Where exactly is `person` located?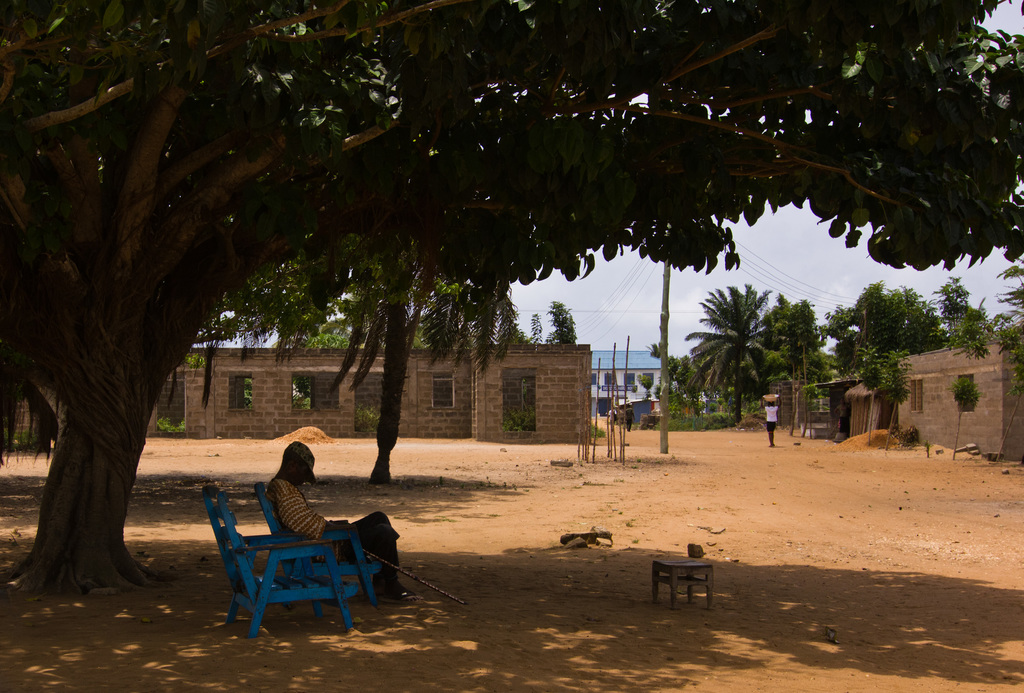
Its bounding box is box=[760, 395, 783, 448].
